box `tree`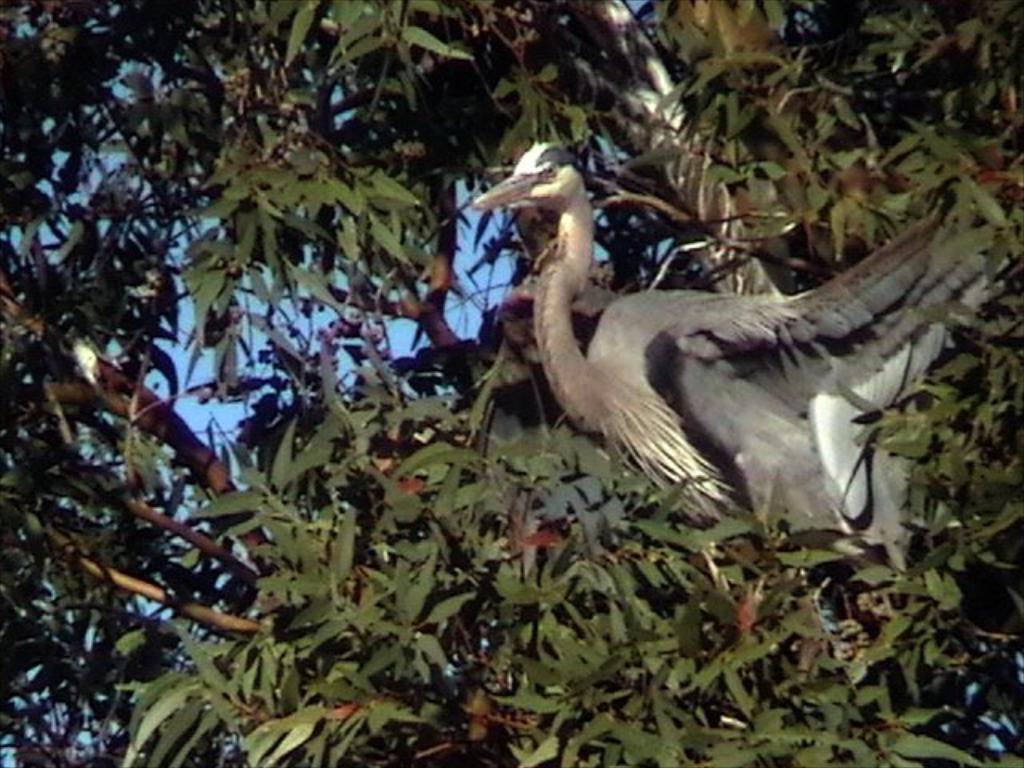
0,0,1022,766
